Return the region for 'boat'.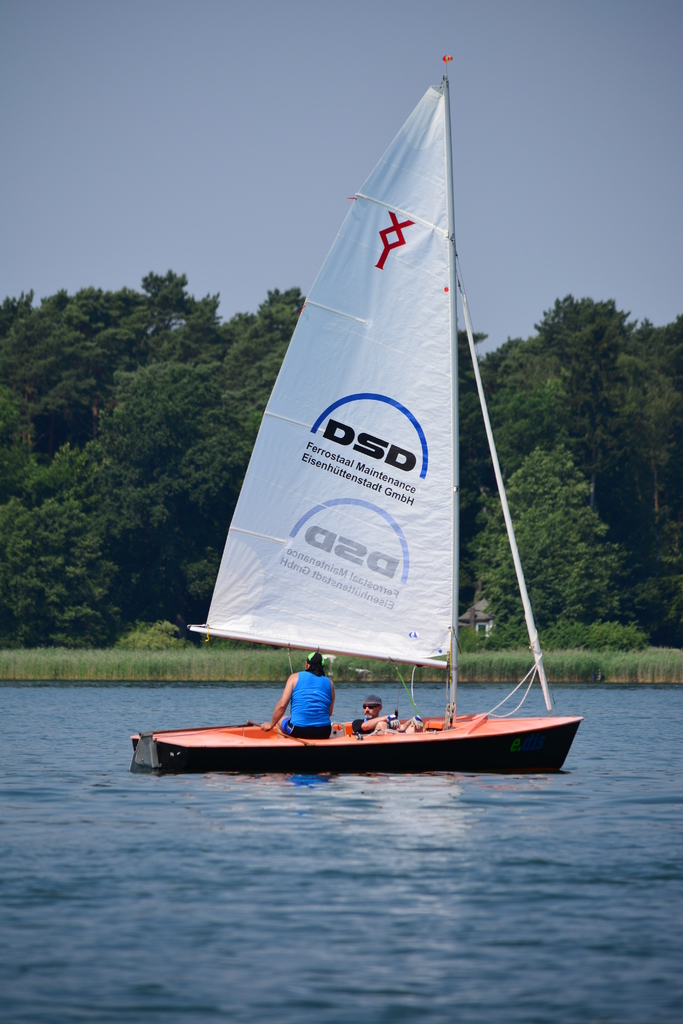
locate(128, 47, 586, 773).
